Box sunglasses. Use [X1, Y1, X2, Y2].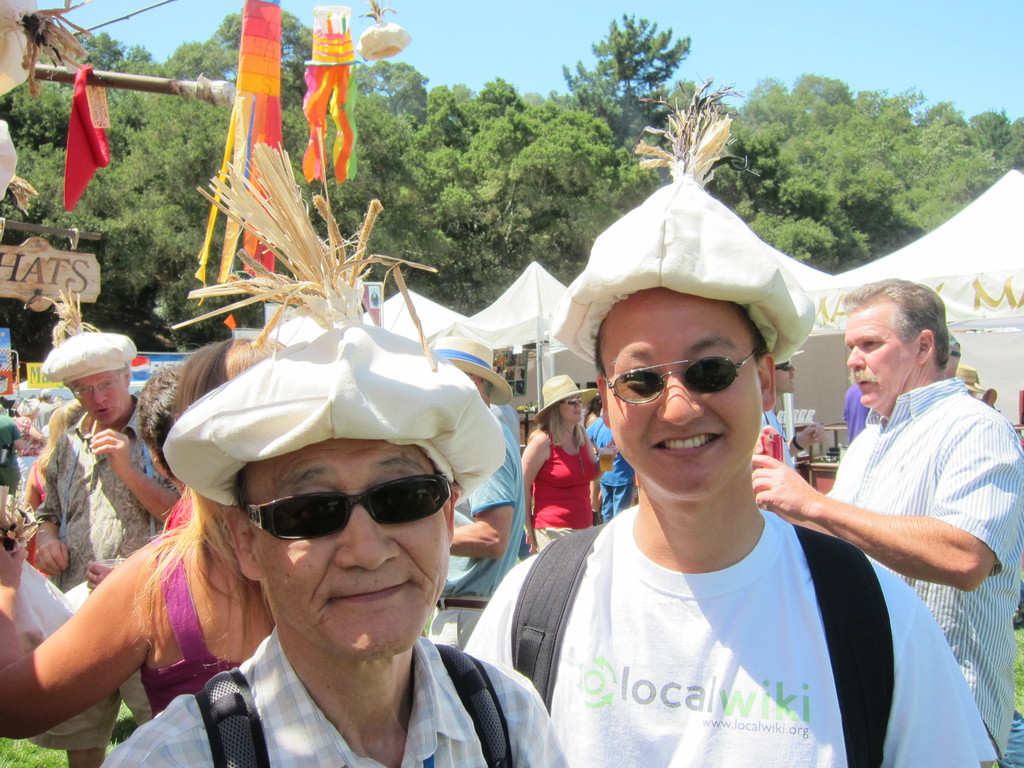
[598, 340, 764, 408].
